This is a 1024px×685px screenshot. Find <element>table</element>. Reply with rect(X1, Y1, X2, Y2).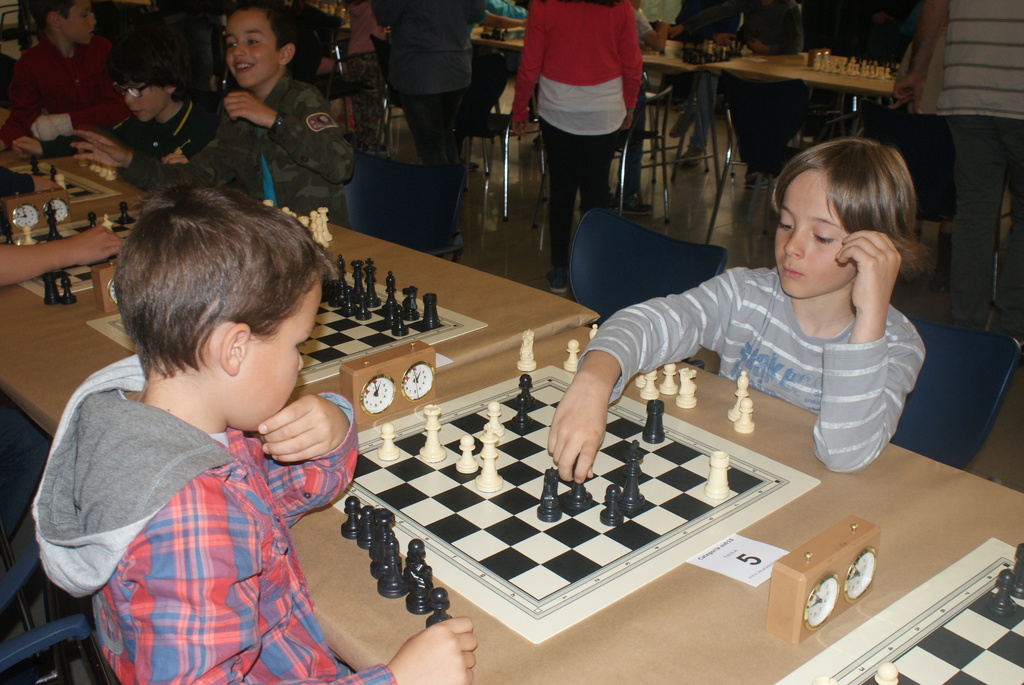
rect(237, 312, 966, 666).
